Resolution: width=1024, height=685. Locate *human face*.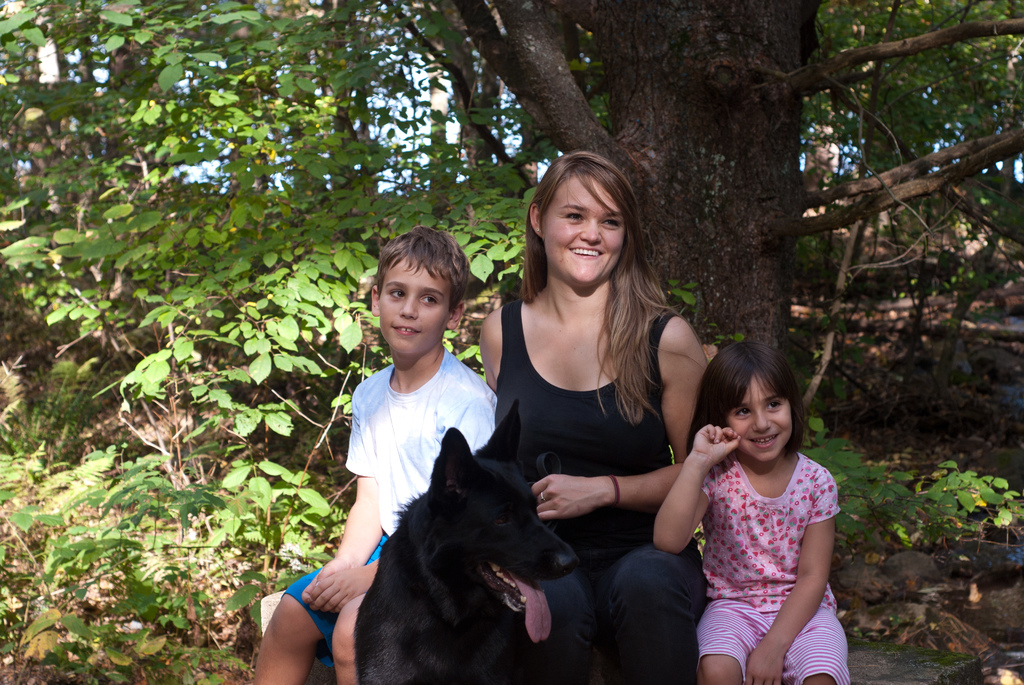
[540,174,627,284].
